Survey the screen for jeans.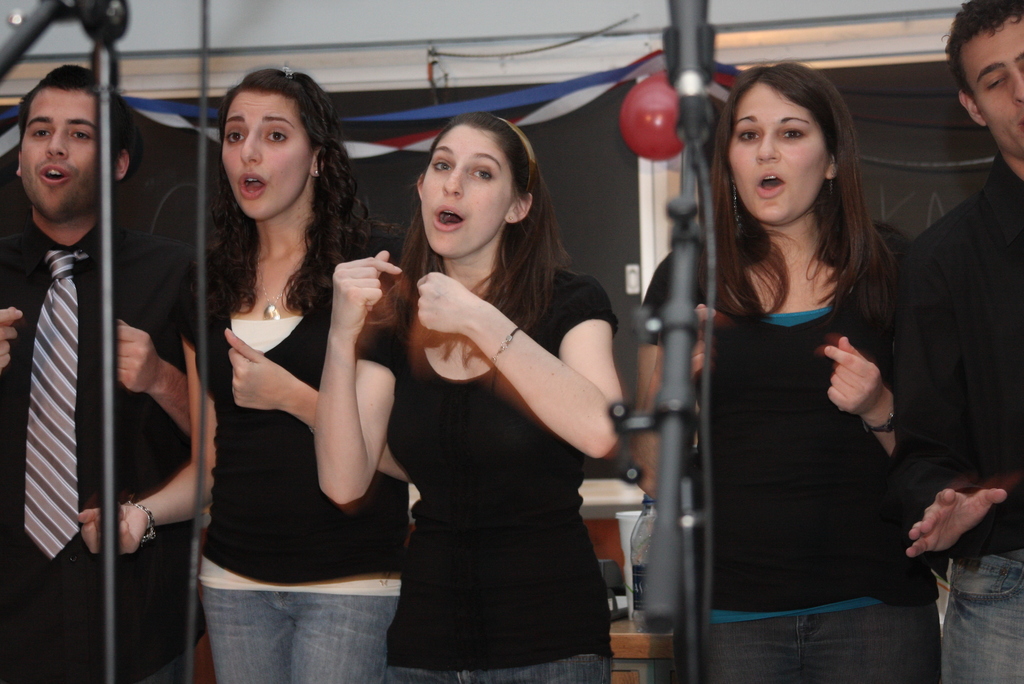
Survey found: detection(390, 649, 616, 683).
